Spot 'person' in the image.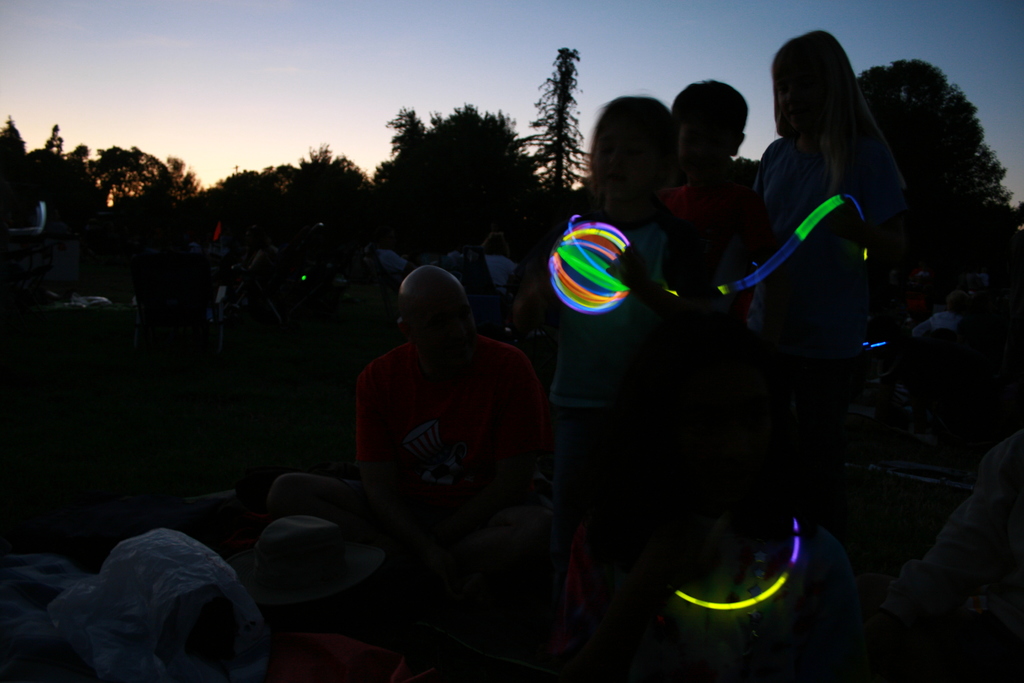
'person' found at box(545, 93, 685, 602).
